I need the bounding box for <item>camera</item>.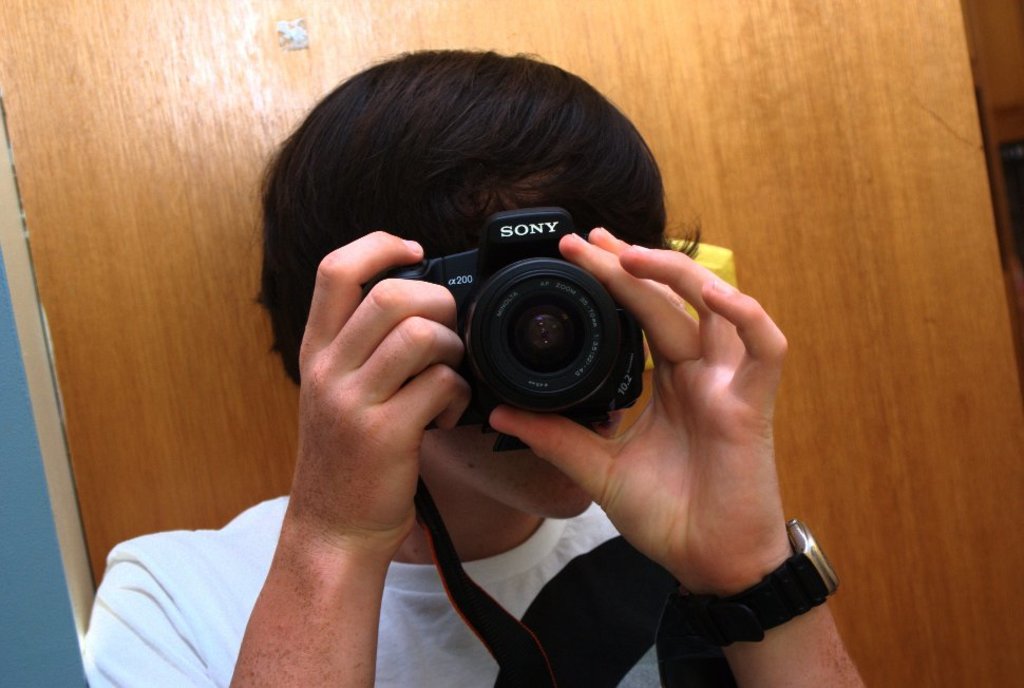
Here it is: [366, 202, 647, 426].
